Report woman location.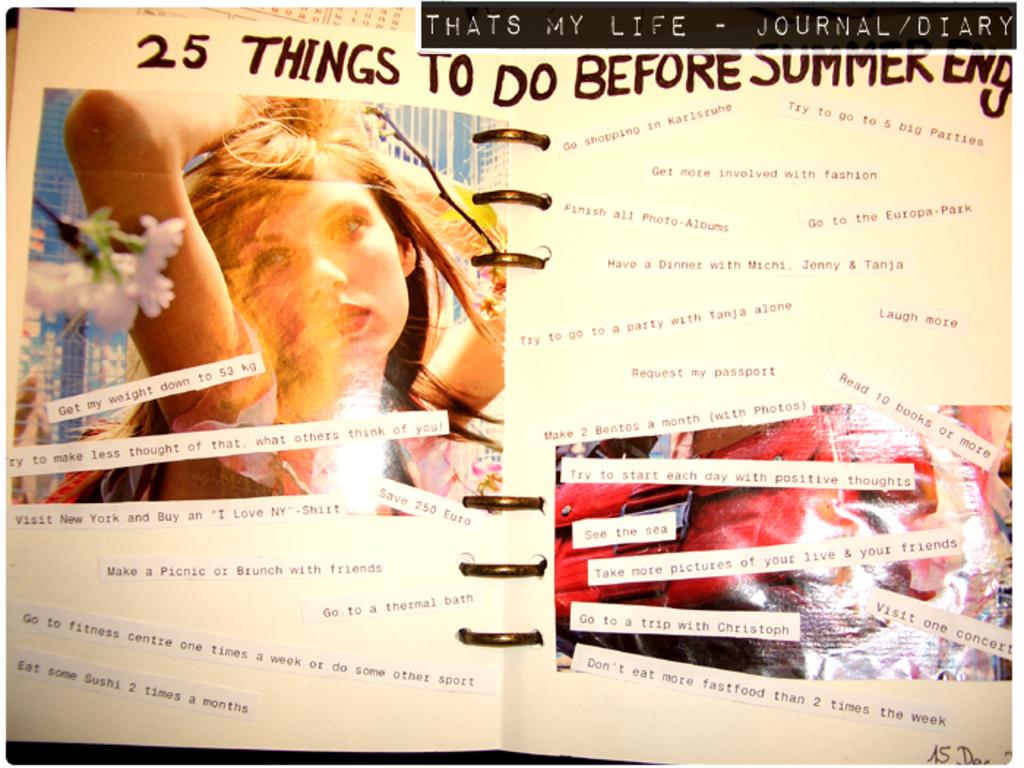
Report: crop(97, 99, 541, 462).
